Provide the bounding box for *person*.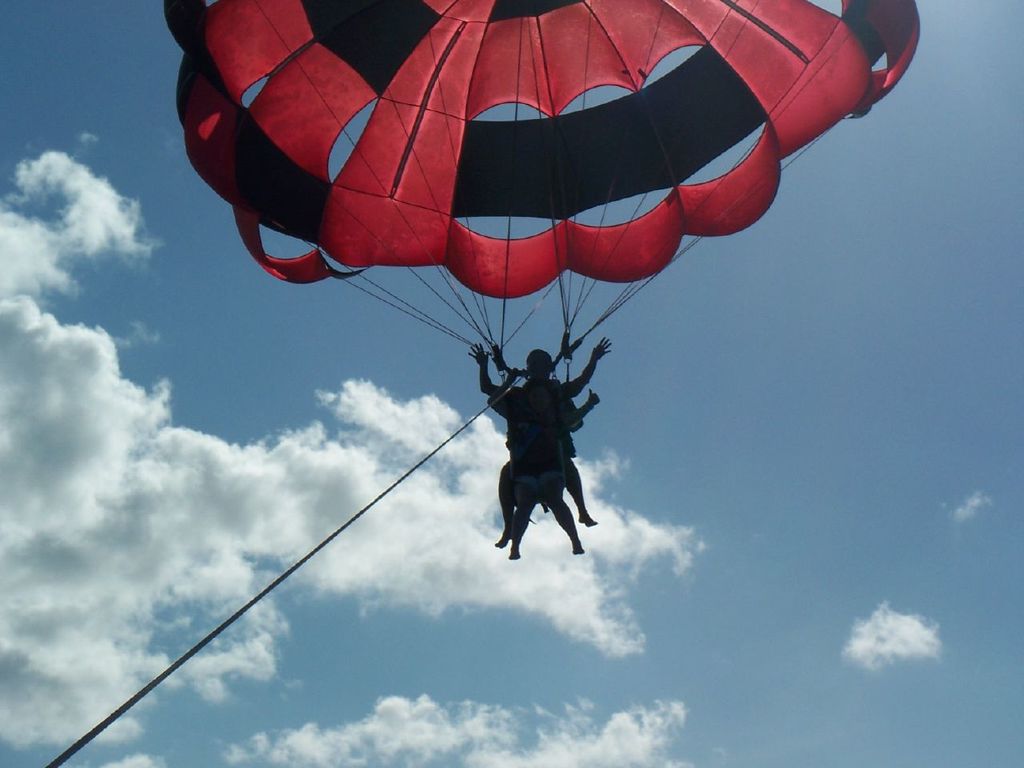
473,338,615,527.
